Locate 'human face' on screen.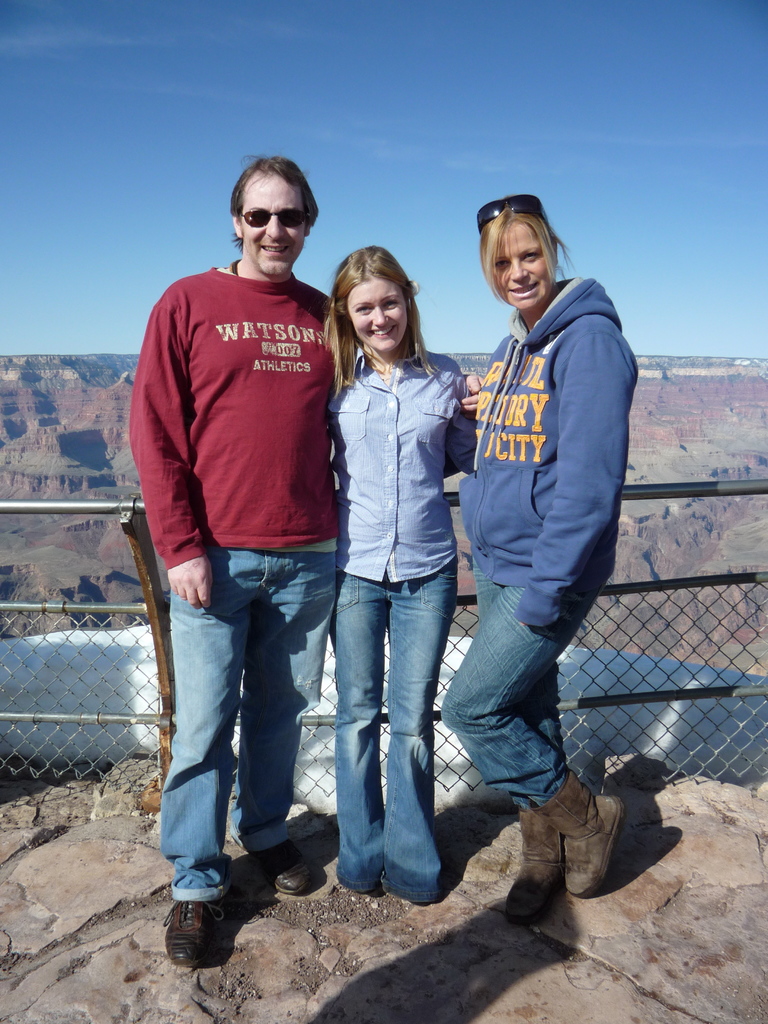
On screen at crop(241, 176, 304, 281).
